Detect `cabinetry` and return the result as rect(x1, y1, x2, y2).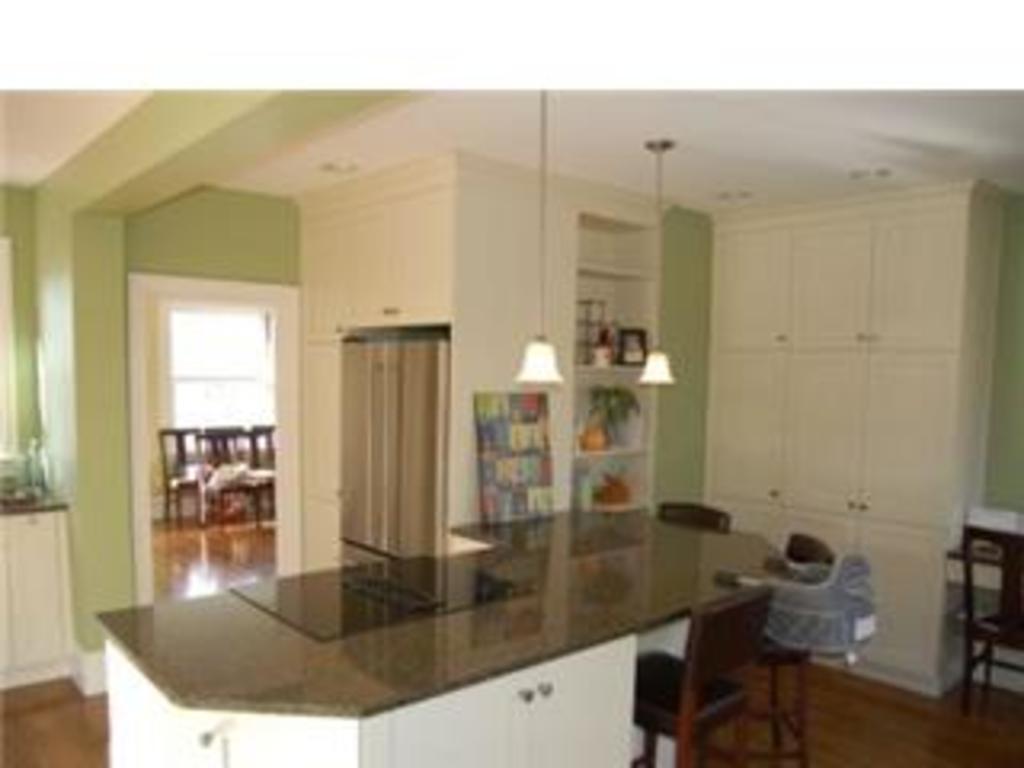
rect(723, 227, 794, 352).
